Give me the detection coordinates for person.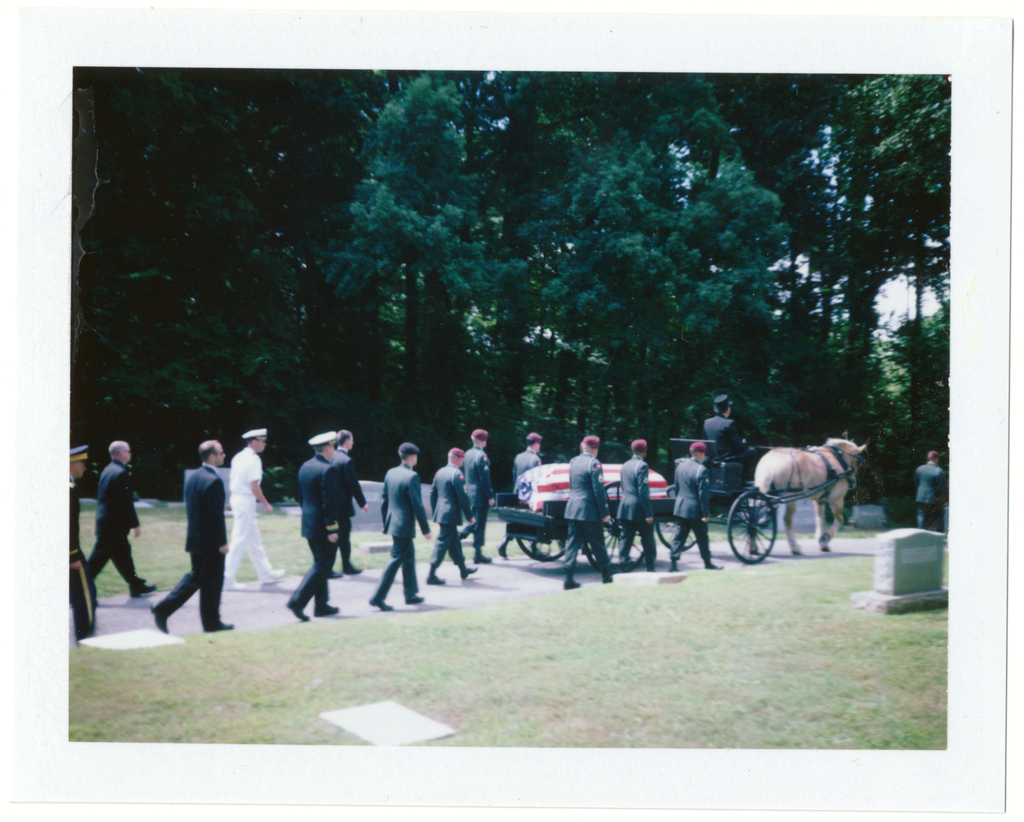
(x1=668, y1=442, x2=724, y2=573).
